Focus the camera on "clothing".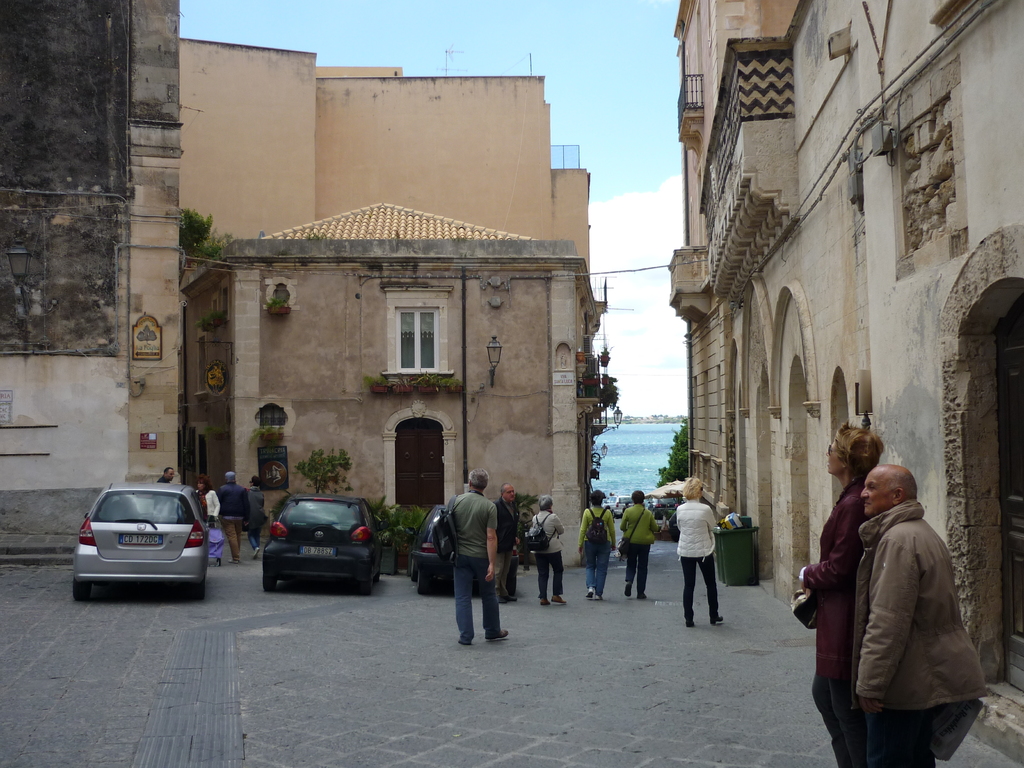
Focus region: (440,487,492,646).
